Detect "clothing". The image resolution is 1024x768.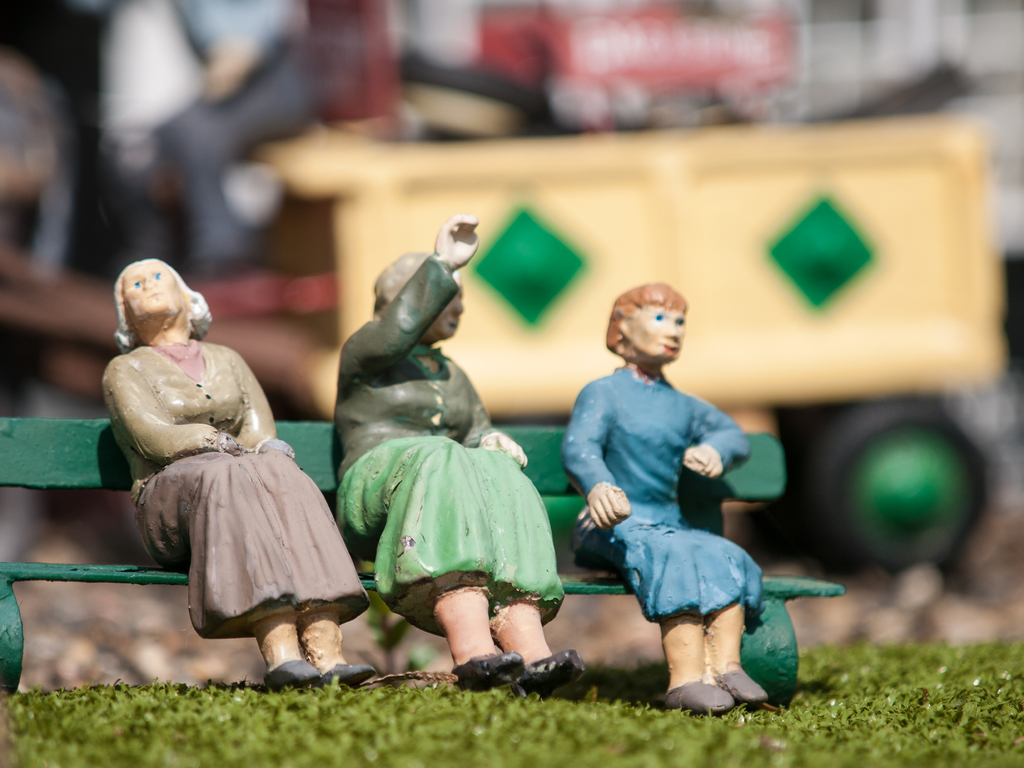
<region>557, 364, 767, 618</region>.
